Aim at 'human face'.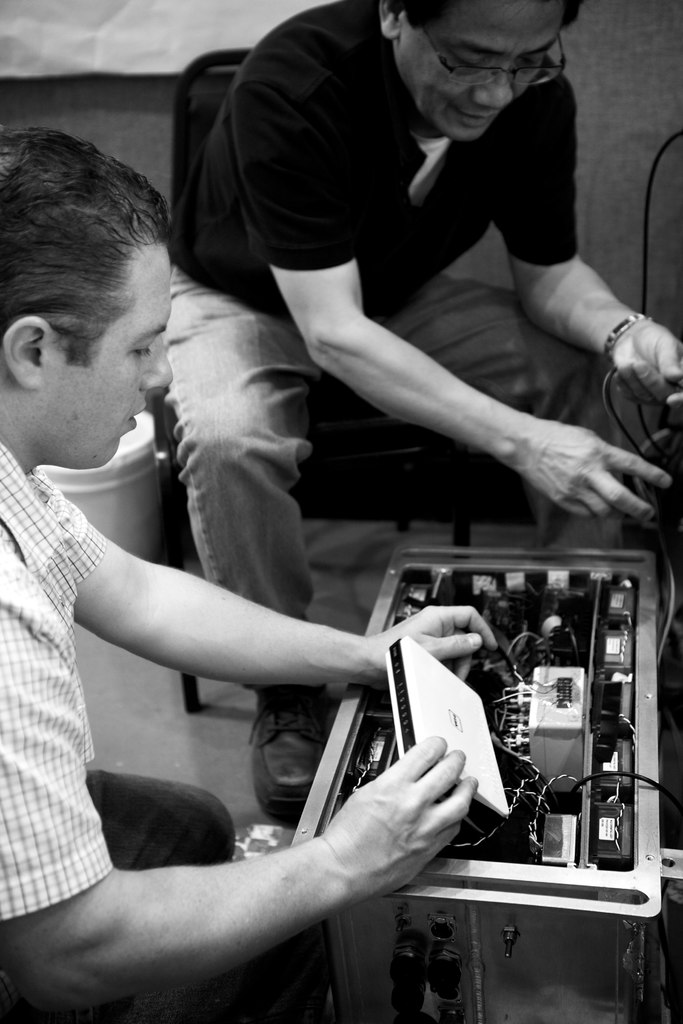
Aimed at [51,239,174,468].
